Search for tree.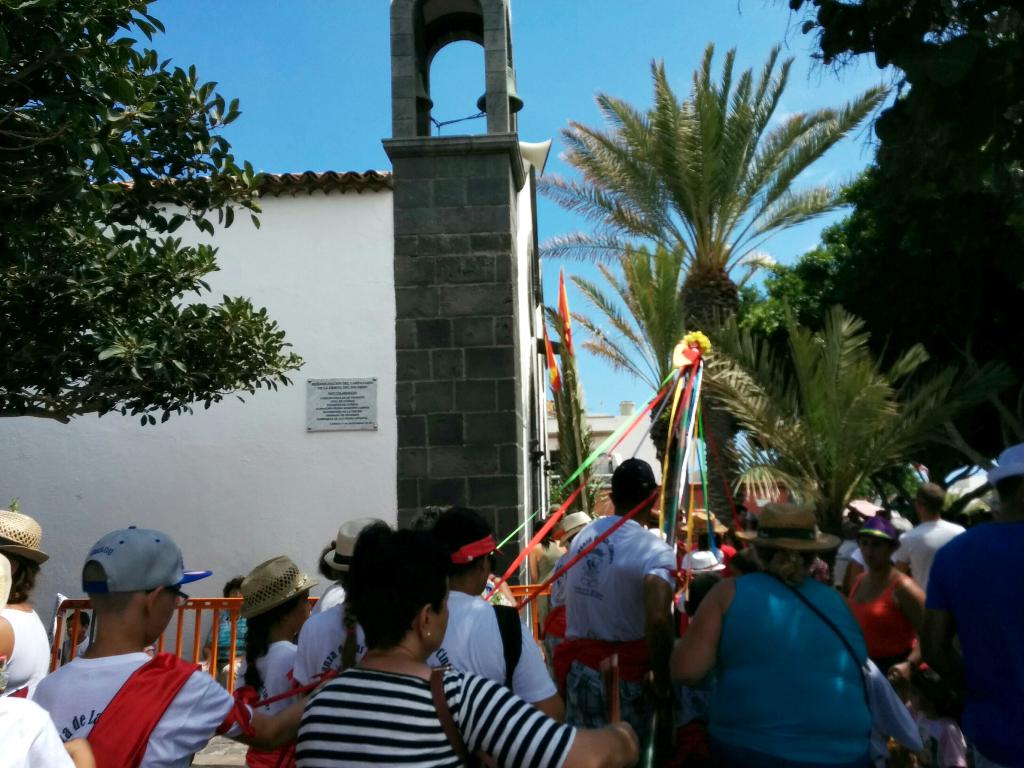
Found at (744,0,1023,474).
